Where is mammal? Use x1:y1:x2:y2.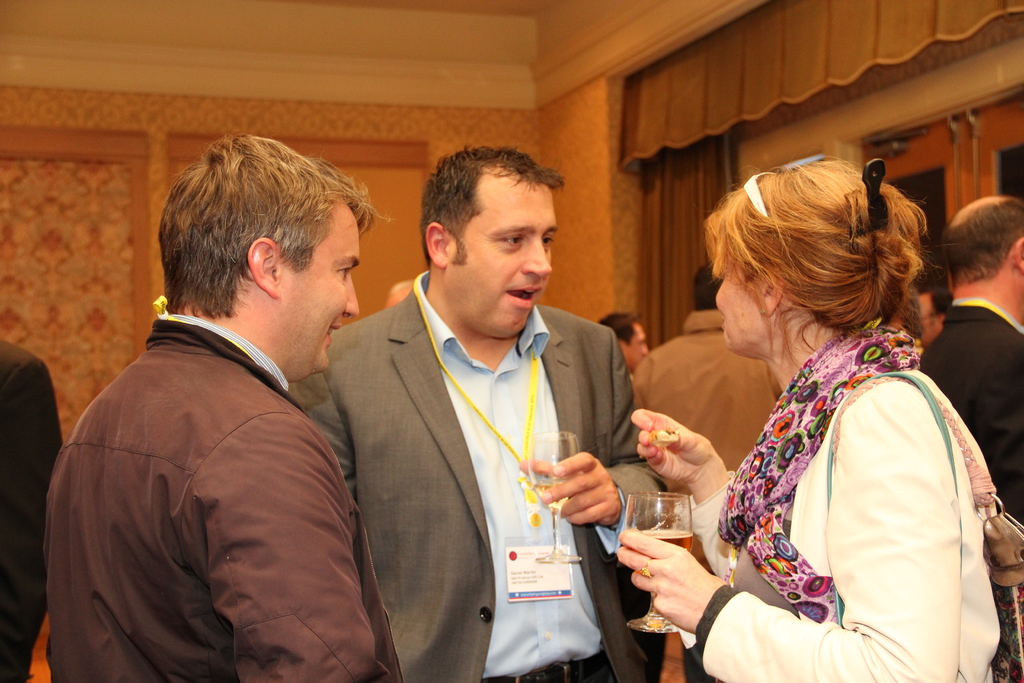
42:131:390:682.
